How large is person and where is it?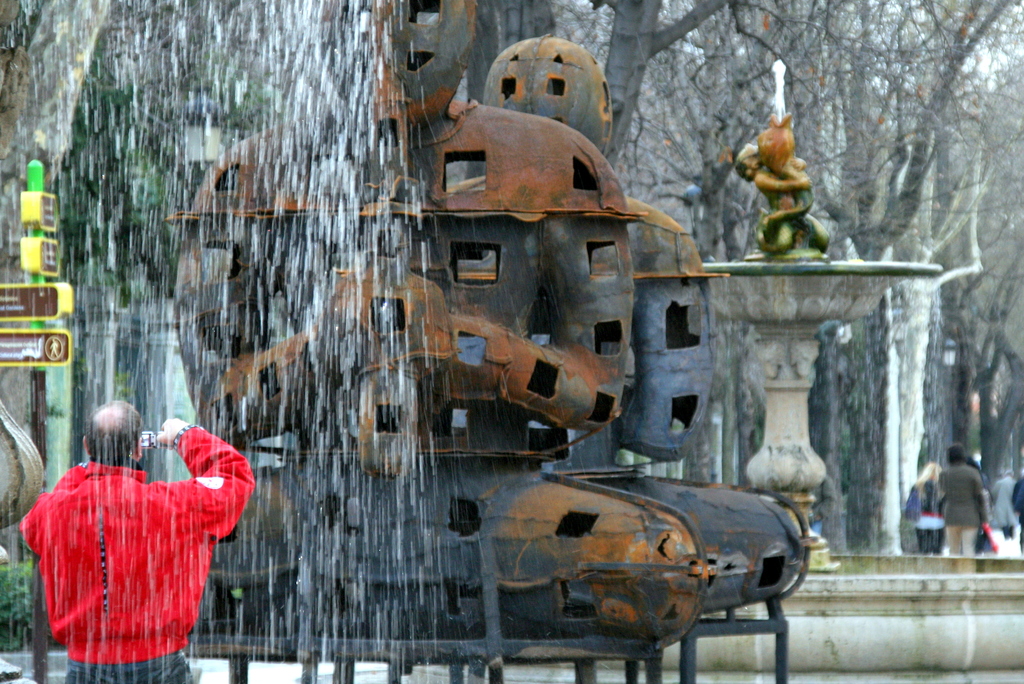
Bounding box: <box>935,441,990,551</box>.
